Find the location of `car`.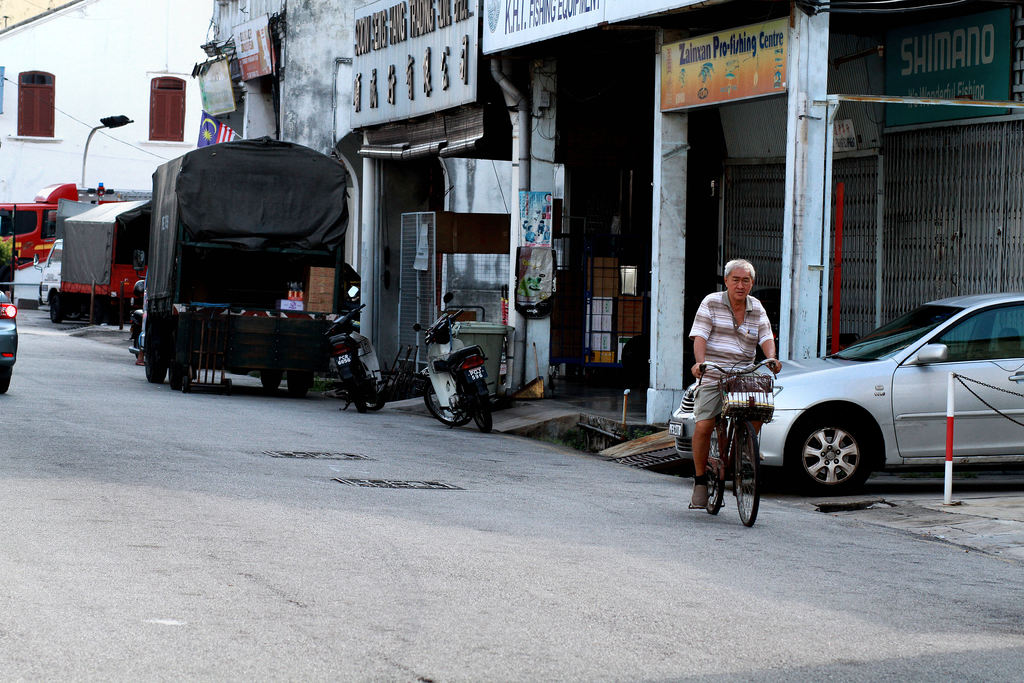
Location: (left=667, top=290, right=1023, bottom=502).
